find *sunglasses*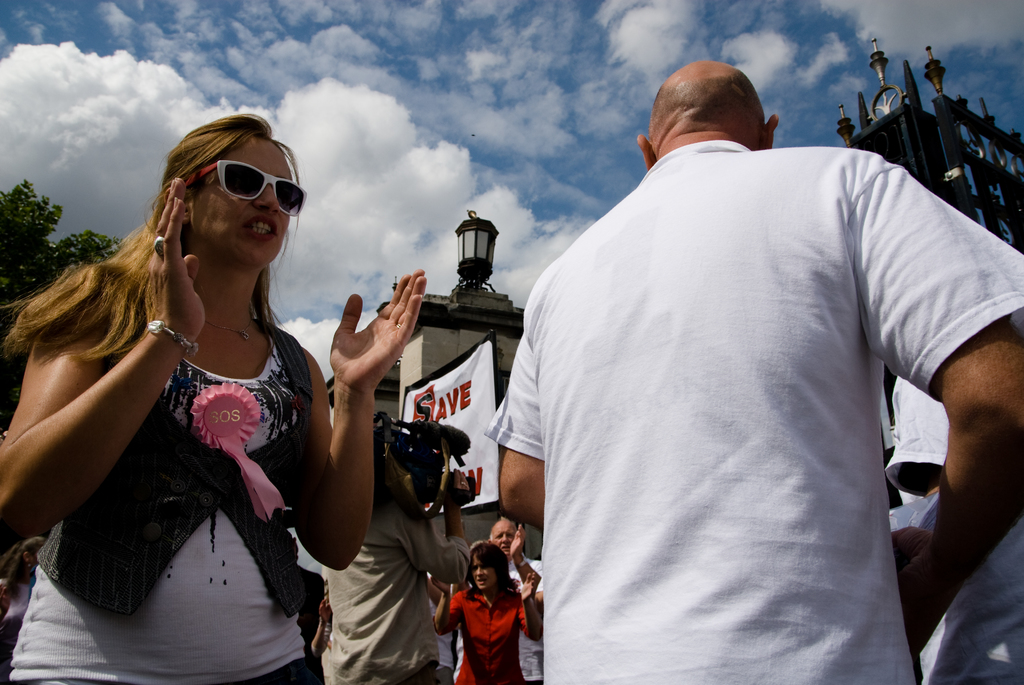
left=189, top=160, right=308, bottom=222
